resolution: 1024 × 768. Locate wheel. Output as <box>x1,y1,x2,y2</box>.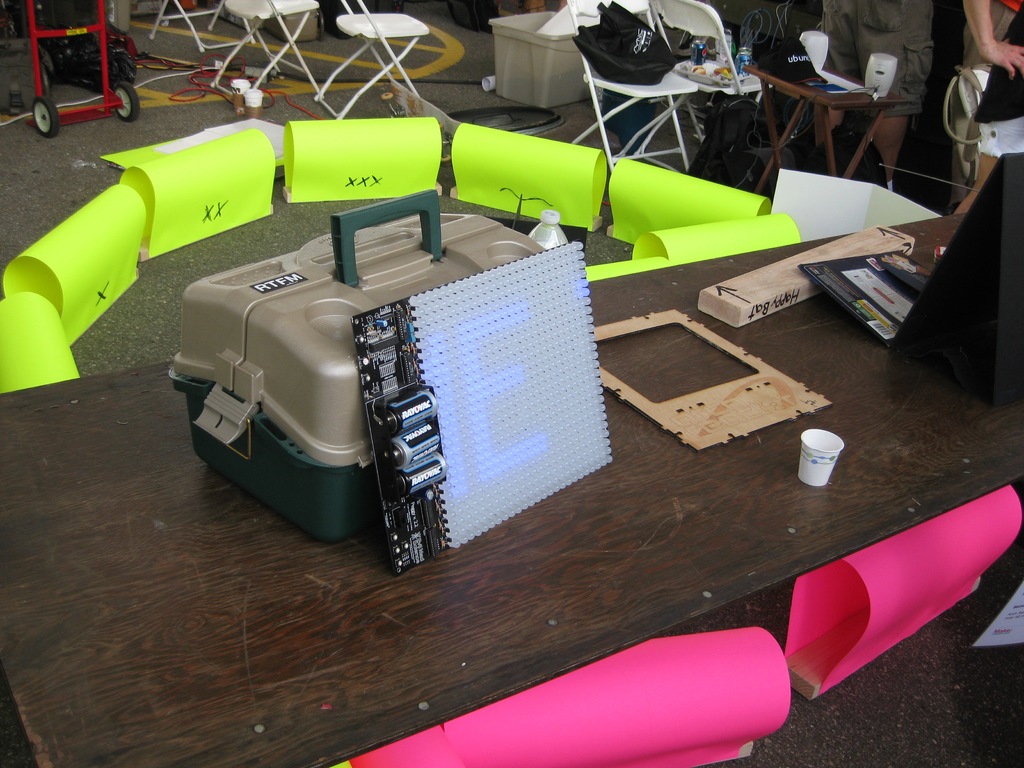
<box>108,80,143,122</box>.
